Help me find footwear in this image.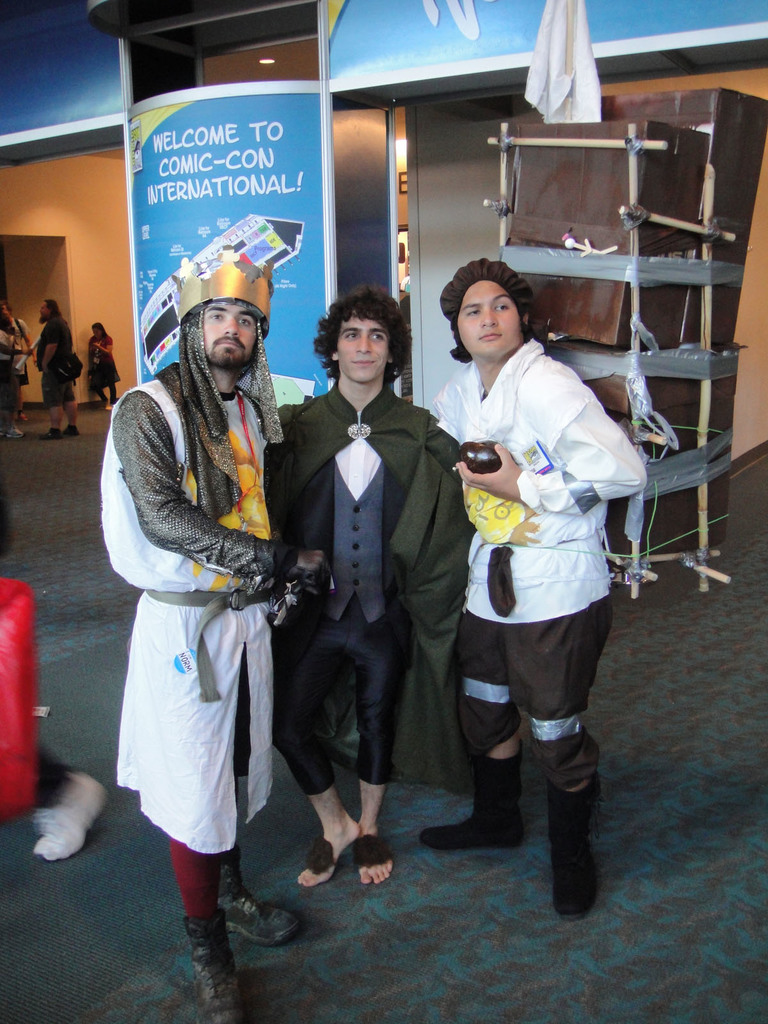
Found it: bbox=(214, 851, 296, 959).
